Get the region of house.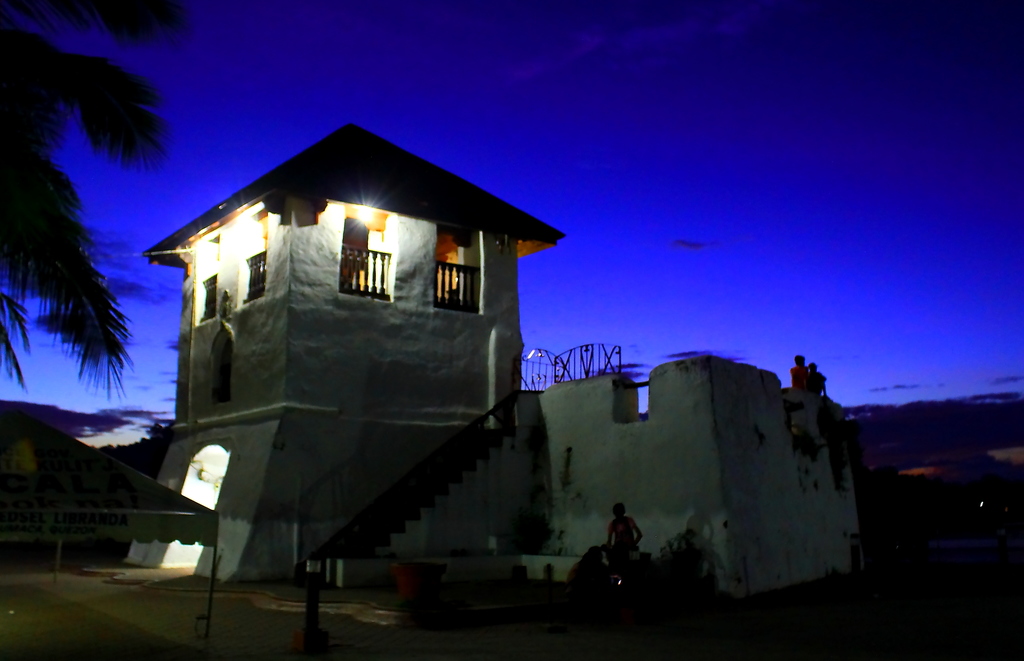
detection(124, 104, 562, 604).
